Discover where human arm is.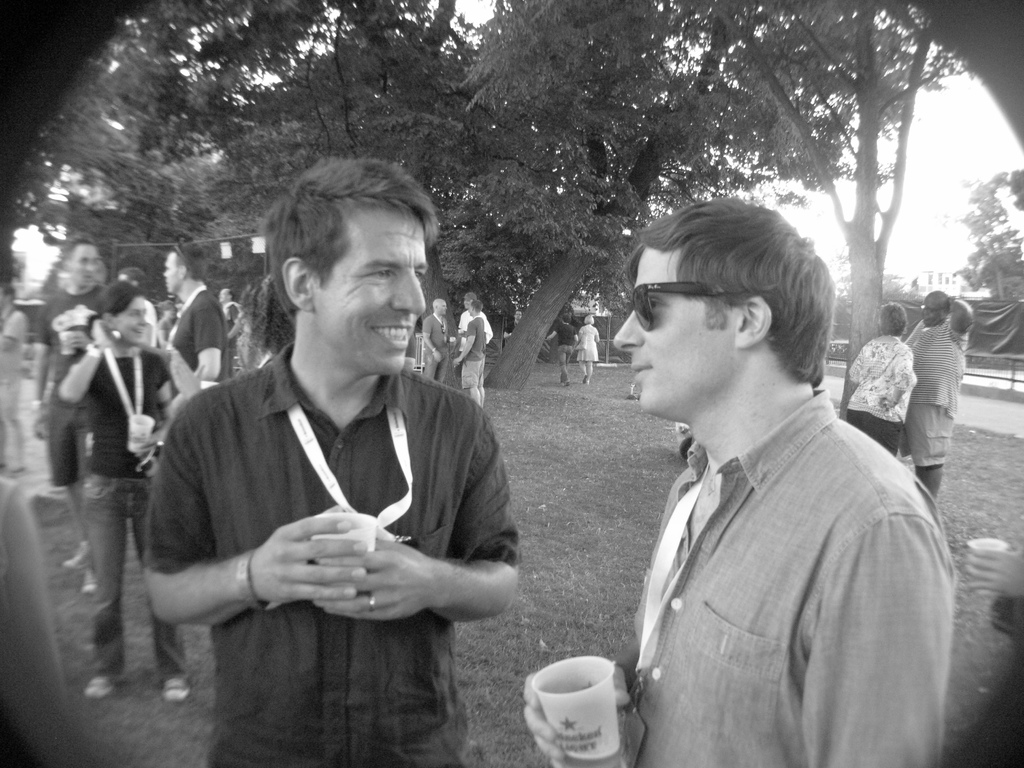
Discovered at {"x1": 845, "y1": 360, "x2": 858, "y2": 383}.
